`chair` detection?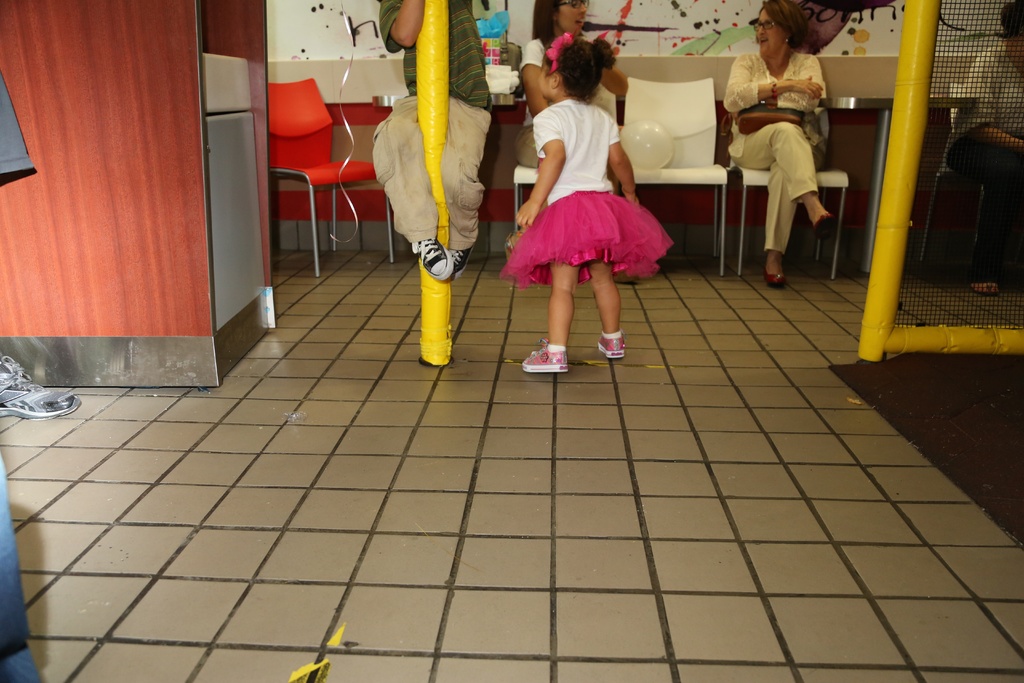
bbox=[620, 76, 730, 279]
